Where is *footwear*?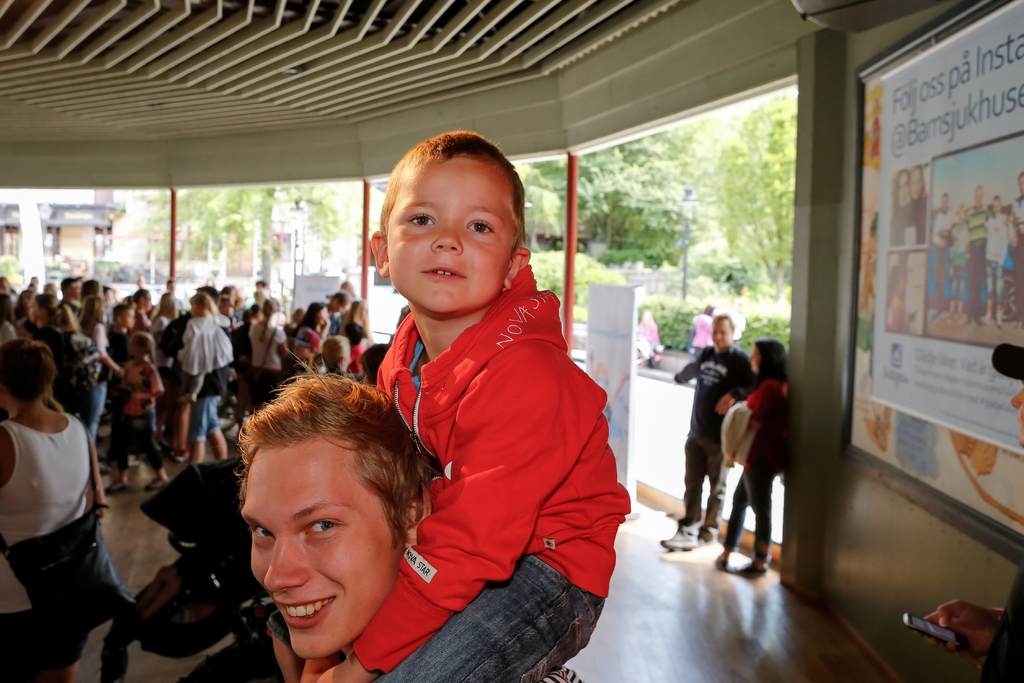
742,548,767,574.
